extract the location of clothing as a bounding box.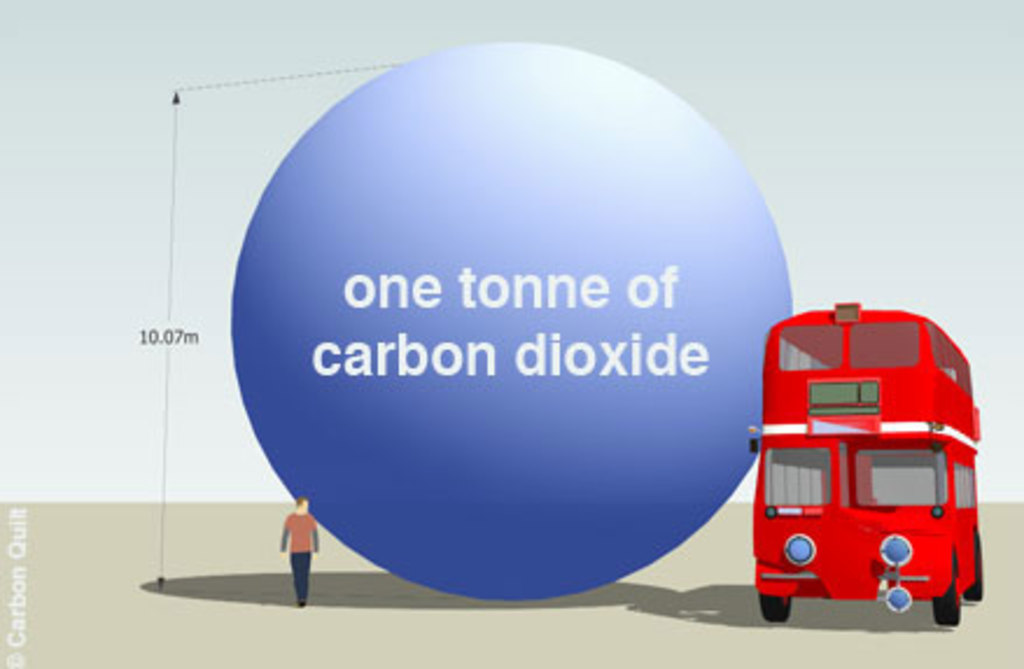
[278, 513, 322, 604].
